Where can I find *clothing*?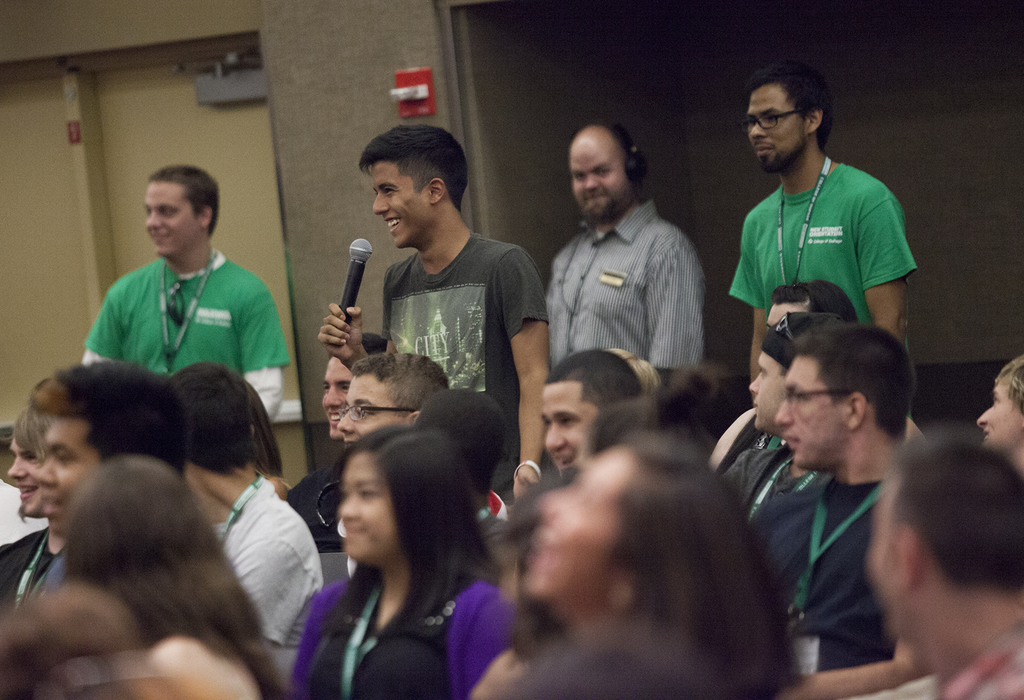
You can find it at select_region(79, 246, 289, 416).
